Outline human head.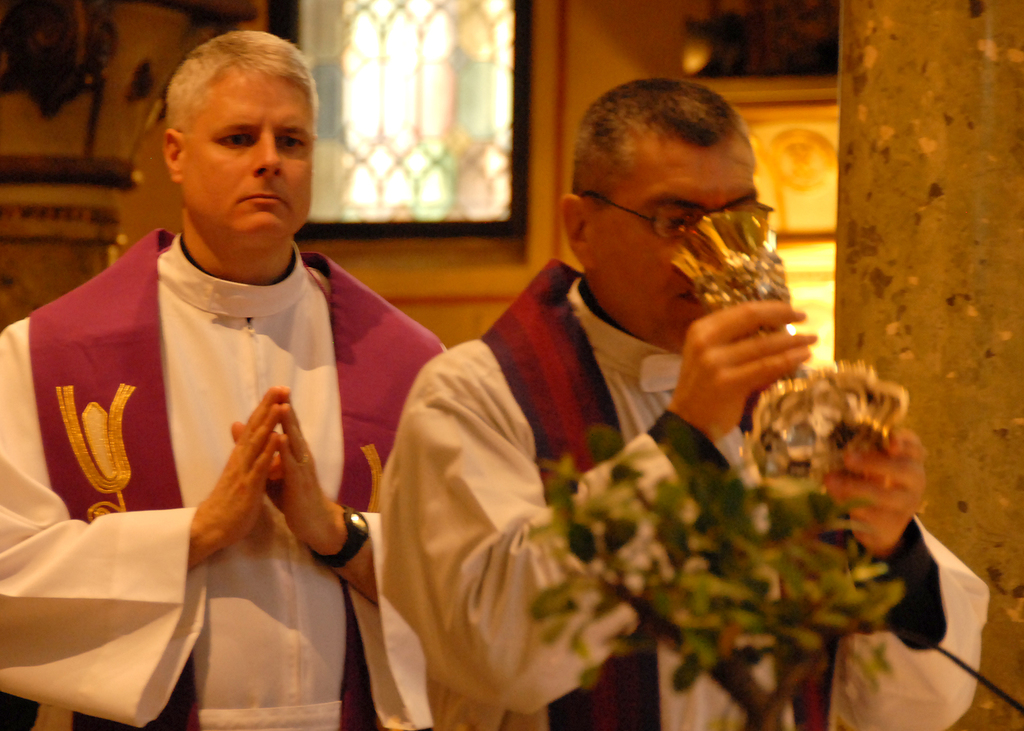
Outline: rect(141, 26, 316, 247).
